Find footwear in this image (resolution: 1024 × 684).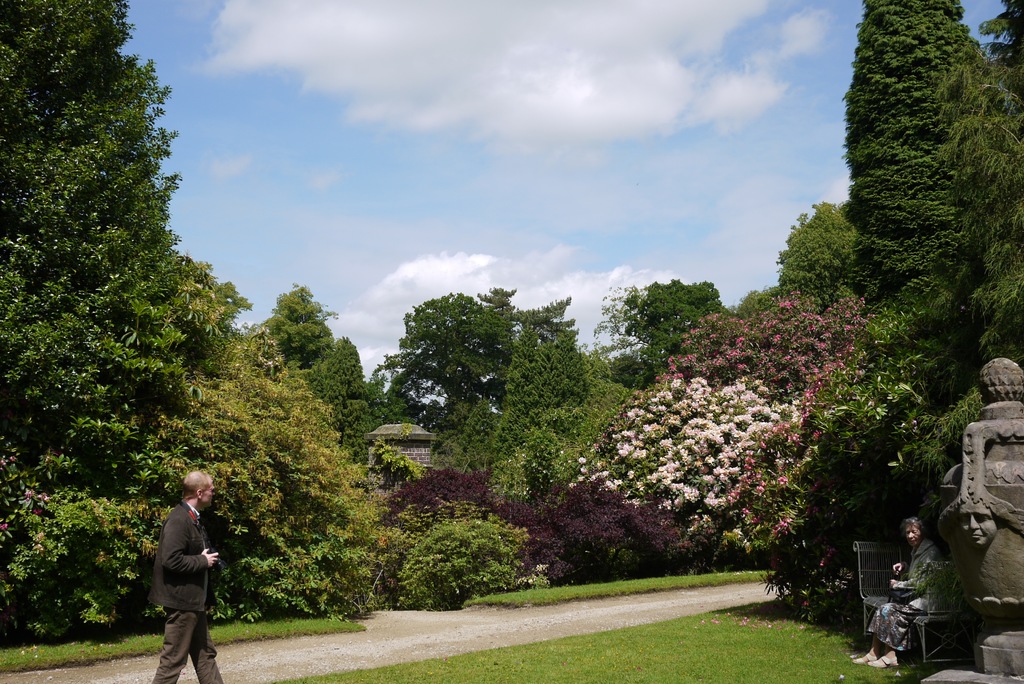
l=852, t=651, r=880, b=666.
